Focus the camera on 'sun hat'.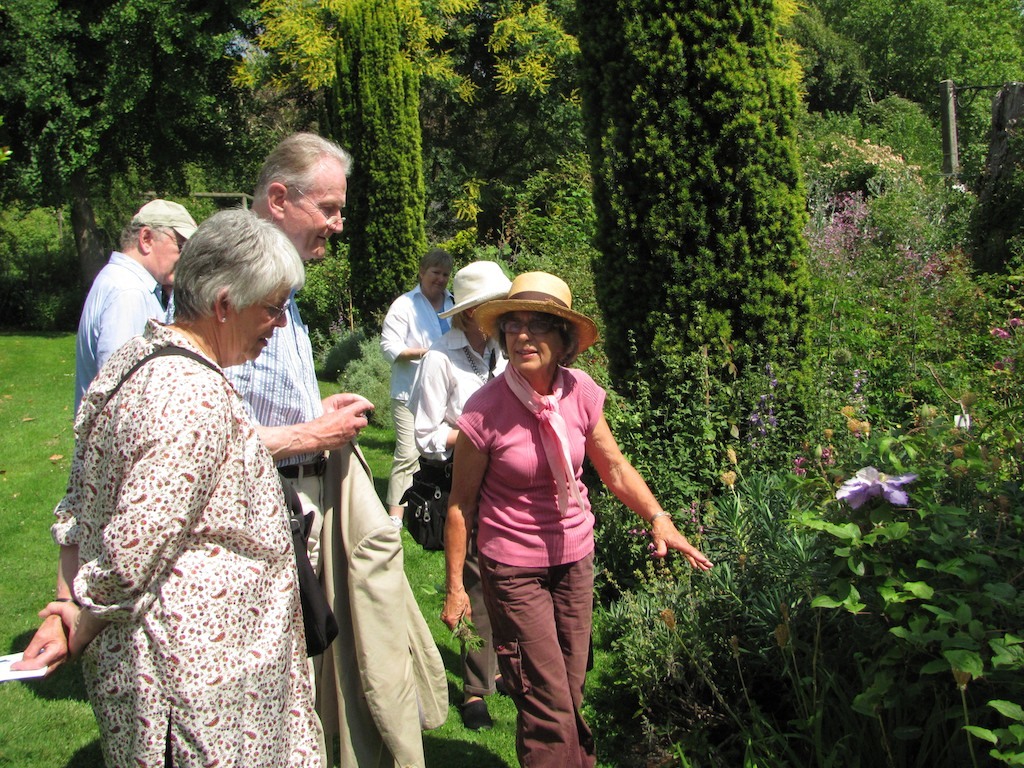
Focus region: 468,267,596,356.
